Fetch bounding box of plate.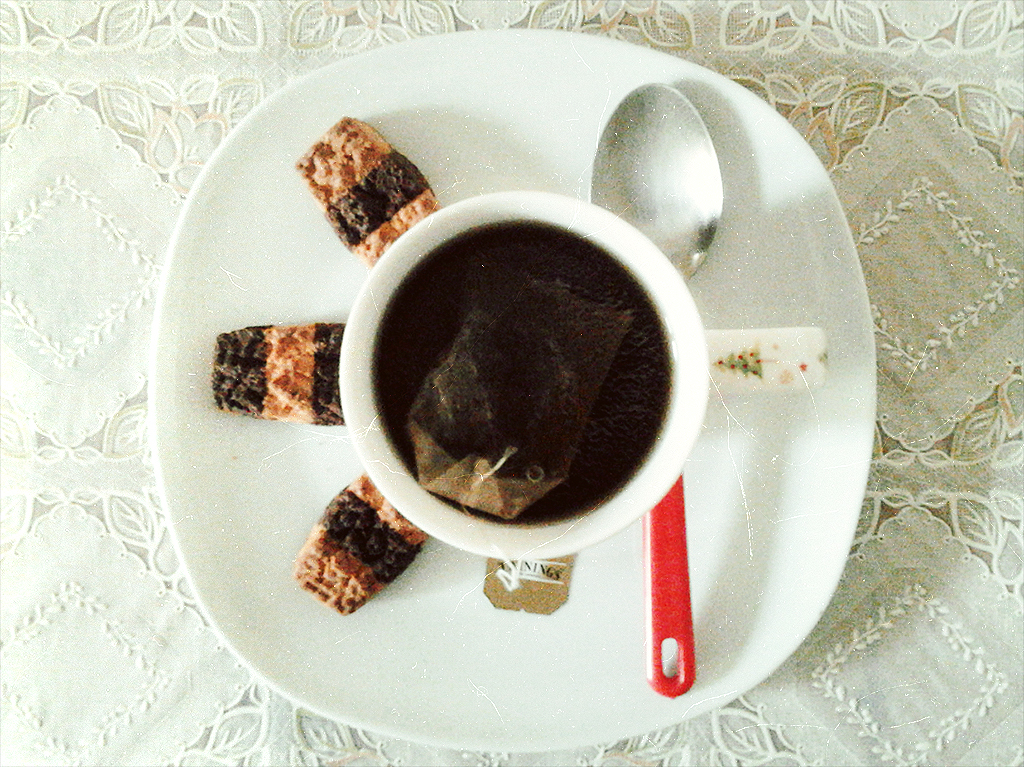
Bbox: [132, 104, 858, 700].
